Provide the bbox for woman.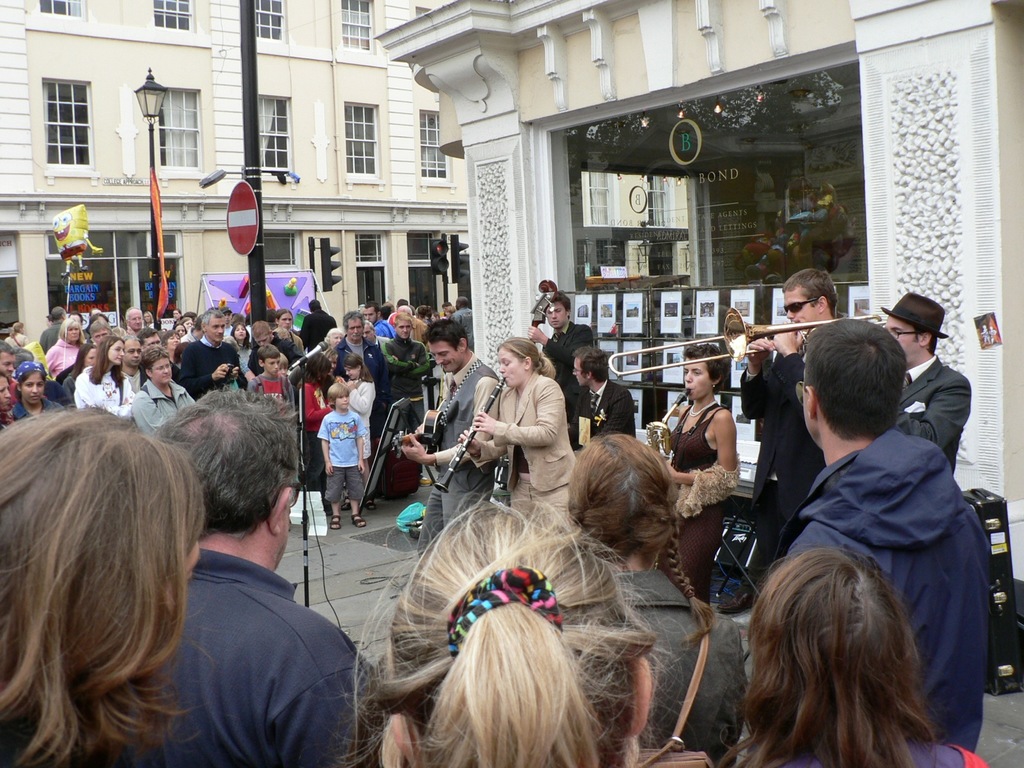
{"left": 12, "top": 356, "right": 65, "bottom": 428}.
